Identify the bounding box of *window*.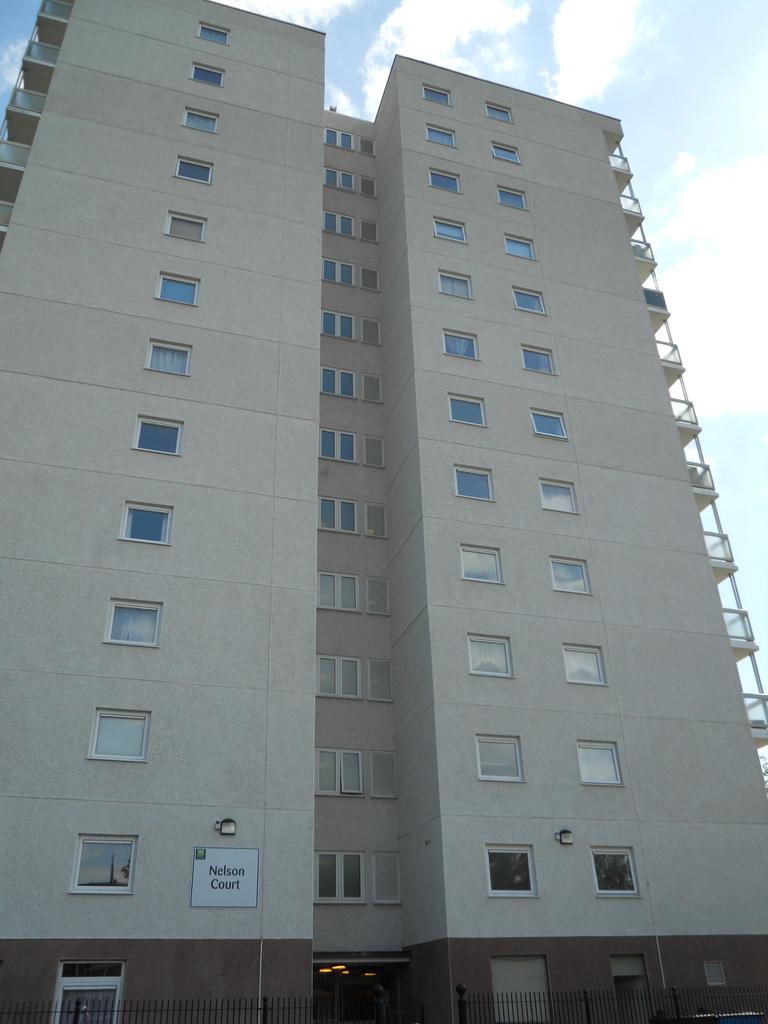
x1=116 y1=502 x2=172 y2=545.
